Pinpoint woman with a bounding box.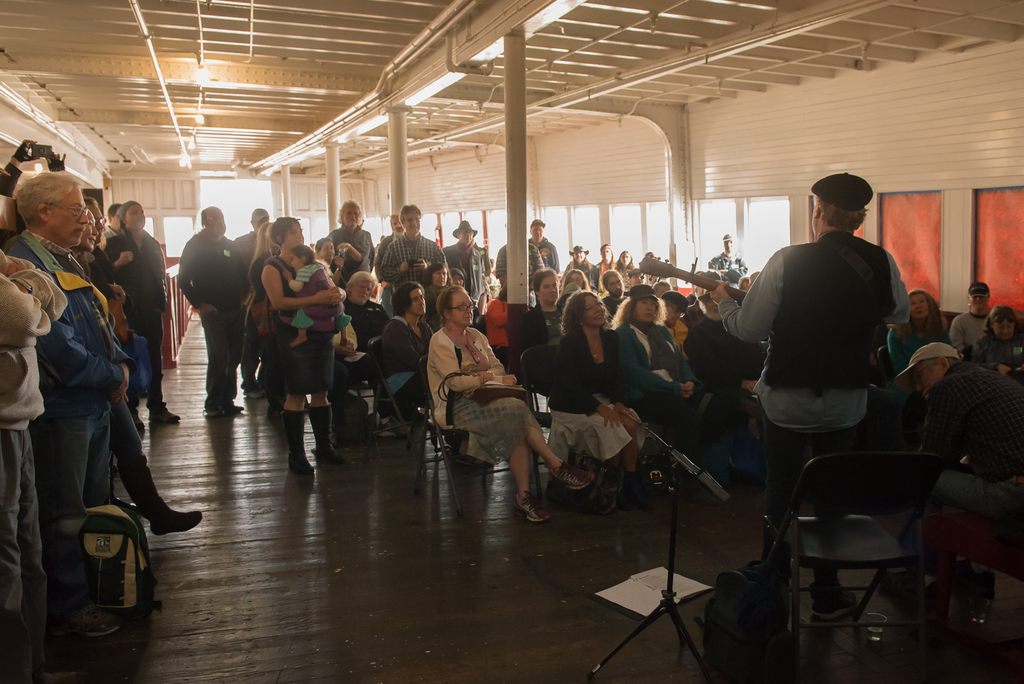
box=[247, 215, 337, 475].
